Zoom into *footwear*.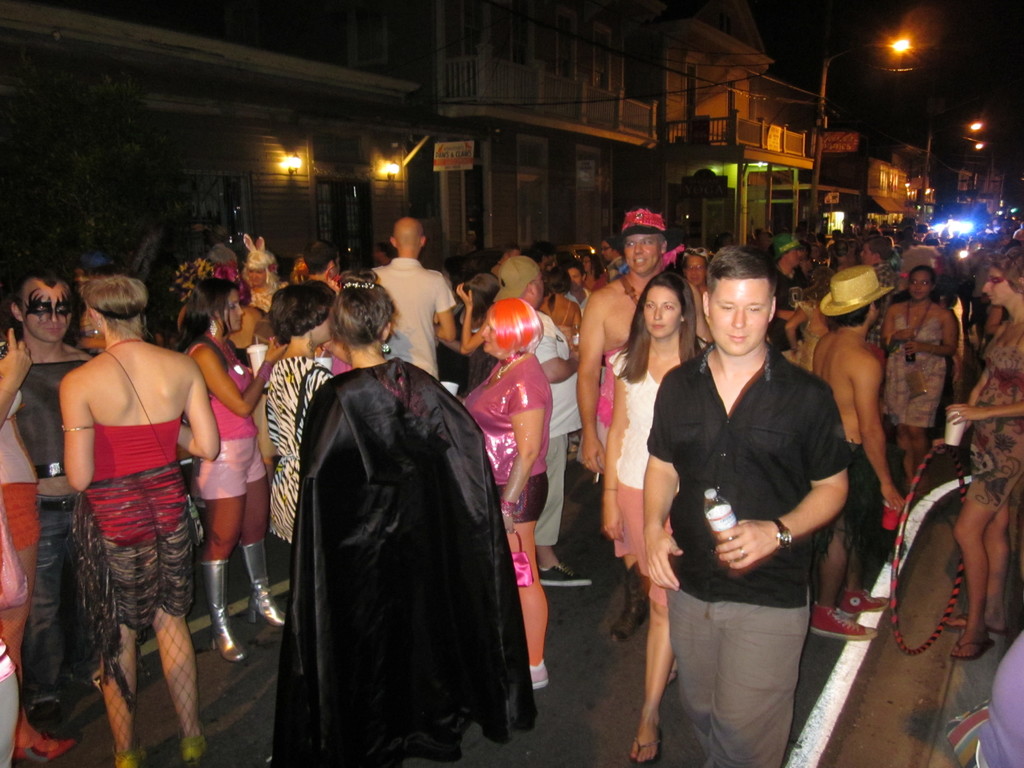
Zoom target: 628,728,662,767.
